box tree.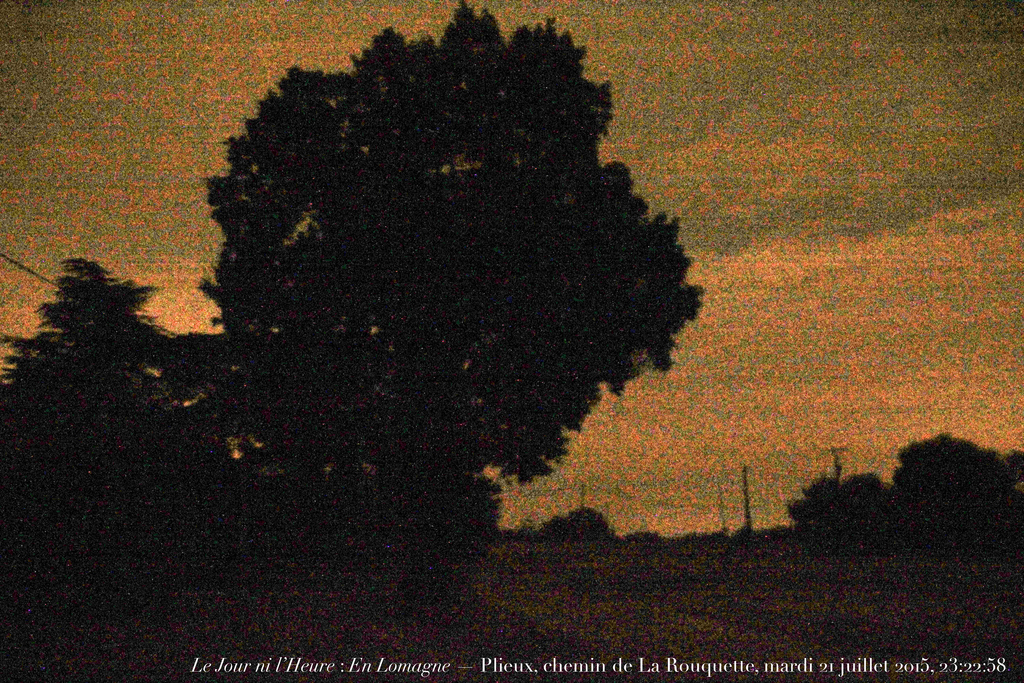
(x1=202, y1=0, x2=710, y2=491).
